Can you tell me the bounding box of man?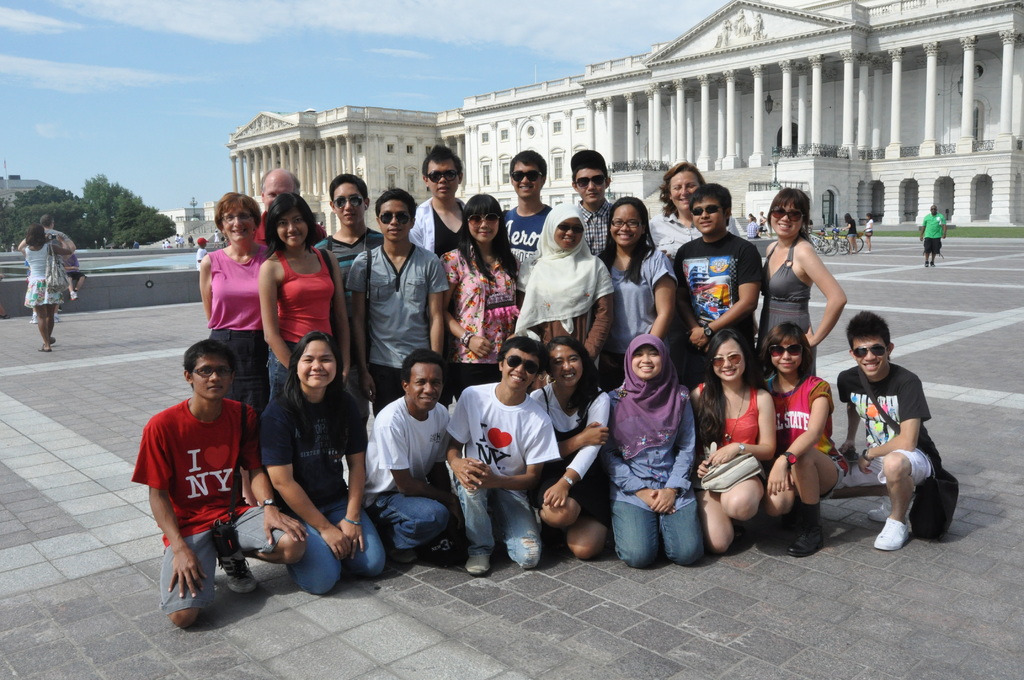
box(748, 215, 762, 239).
